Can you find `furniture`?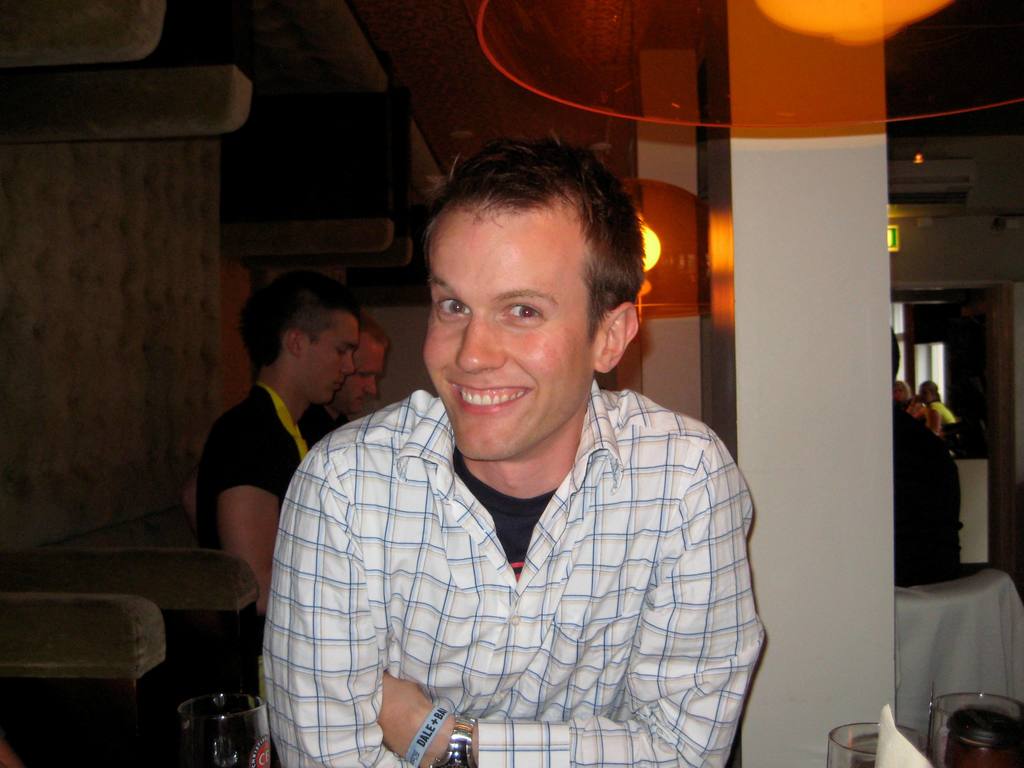
Yes, bounding box: 3/592/182/767.
